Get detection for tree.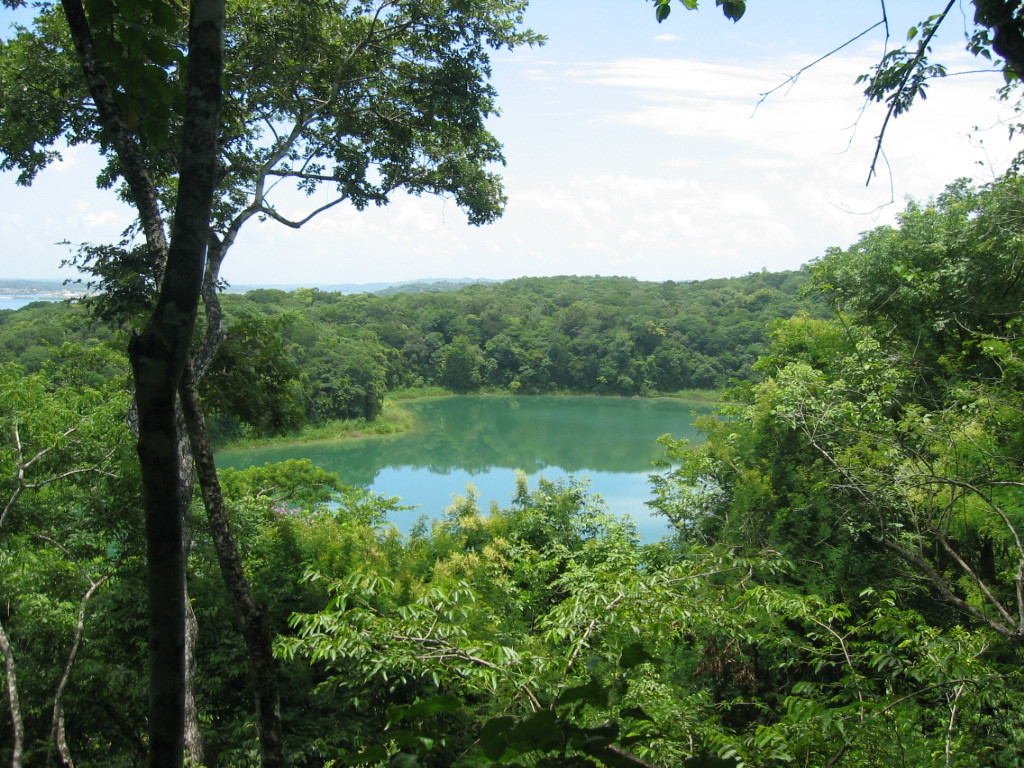
Detection: <region>642, 0, 1023, 222</region>.
